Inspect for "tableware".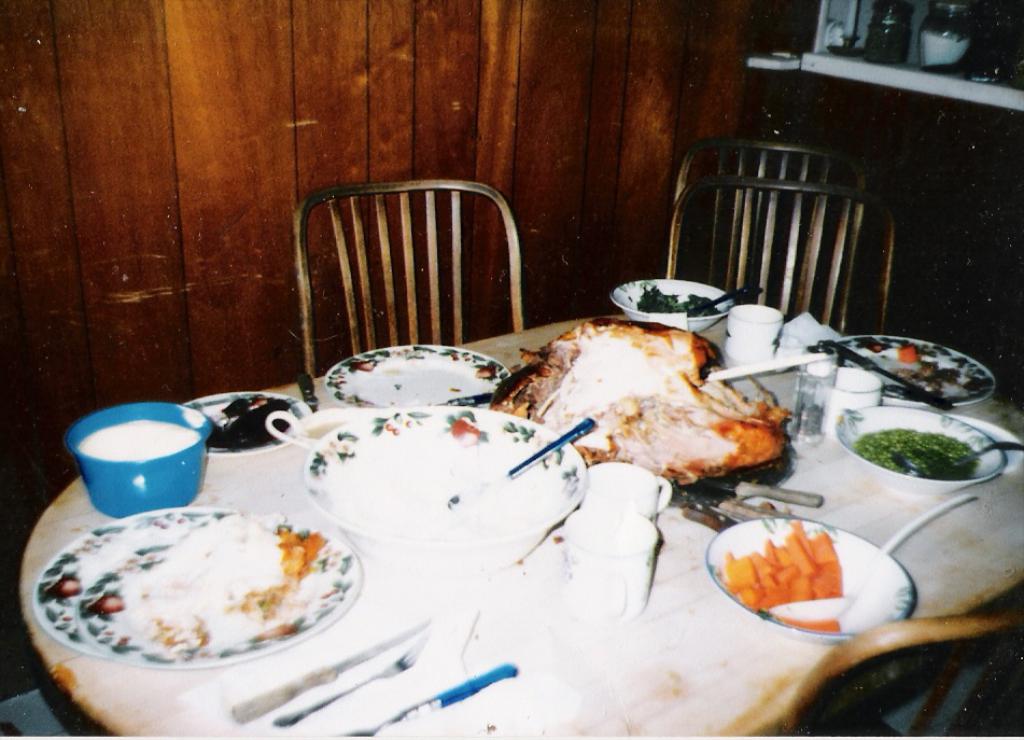
Inspection: bbox(817, 363, 886, 442).
